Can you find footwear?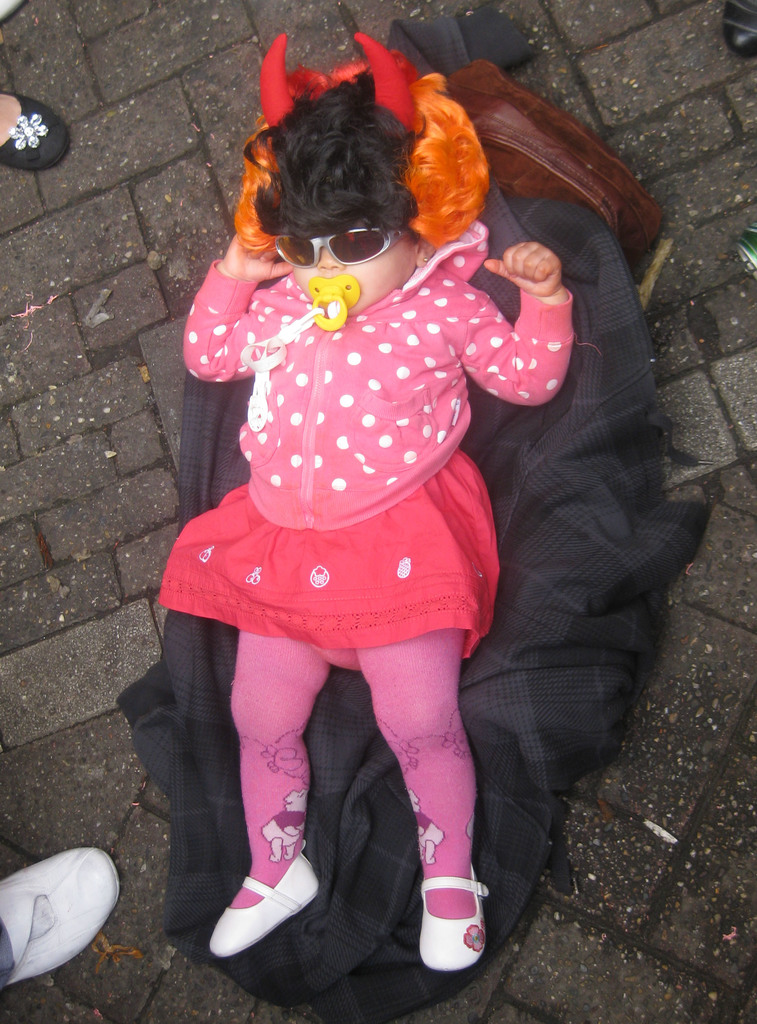
Yes, bounding box: {"x1": 412, "y1": 874, "x2": 494, "y2": 970}.
